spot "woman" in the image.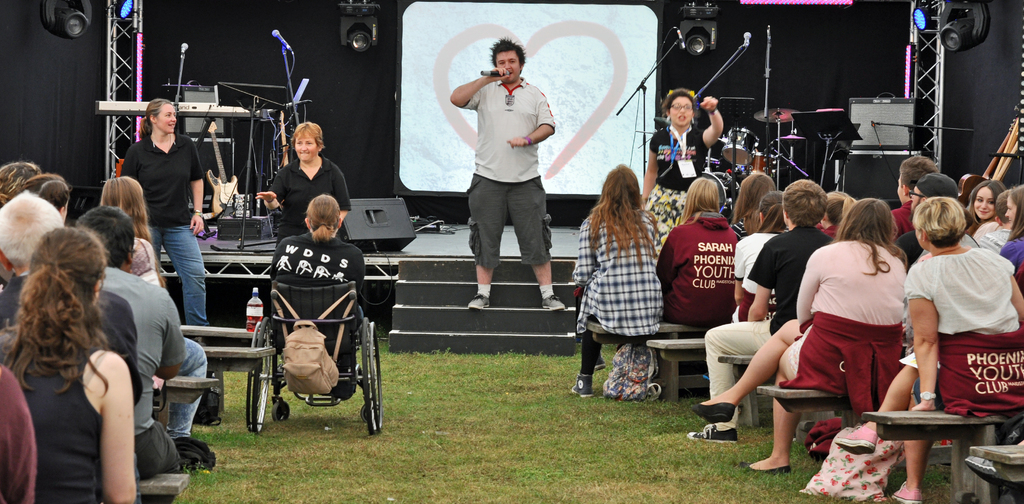
"woman" found at (733,169,769,243).
